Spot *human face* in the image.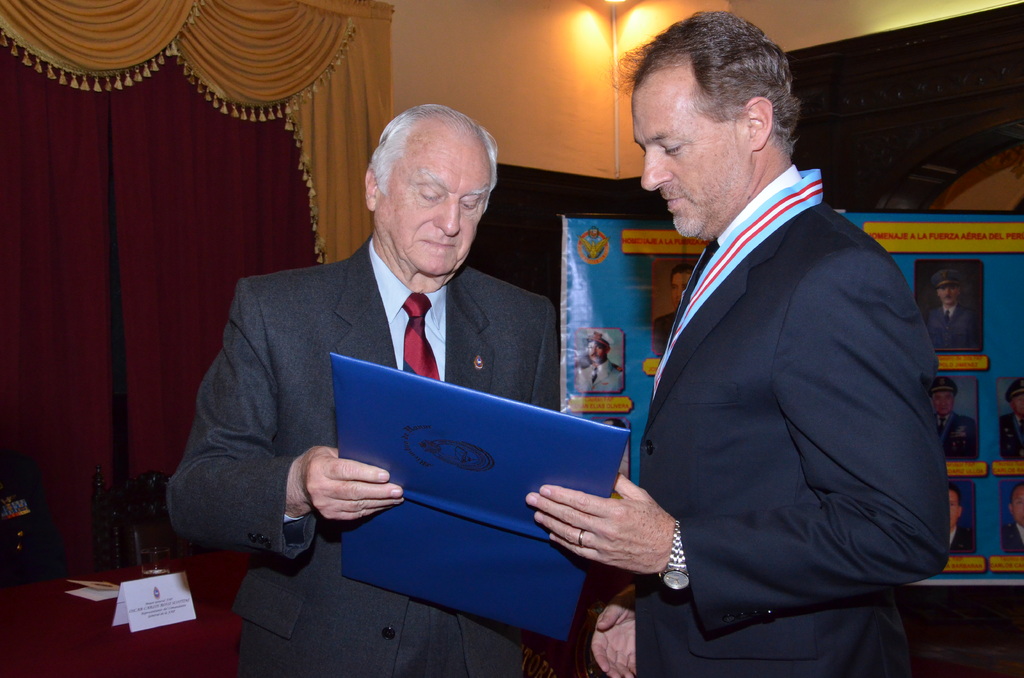
*human face* found at <bbox>589, 339, 602, 361</bbox>.
